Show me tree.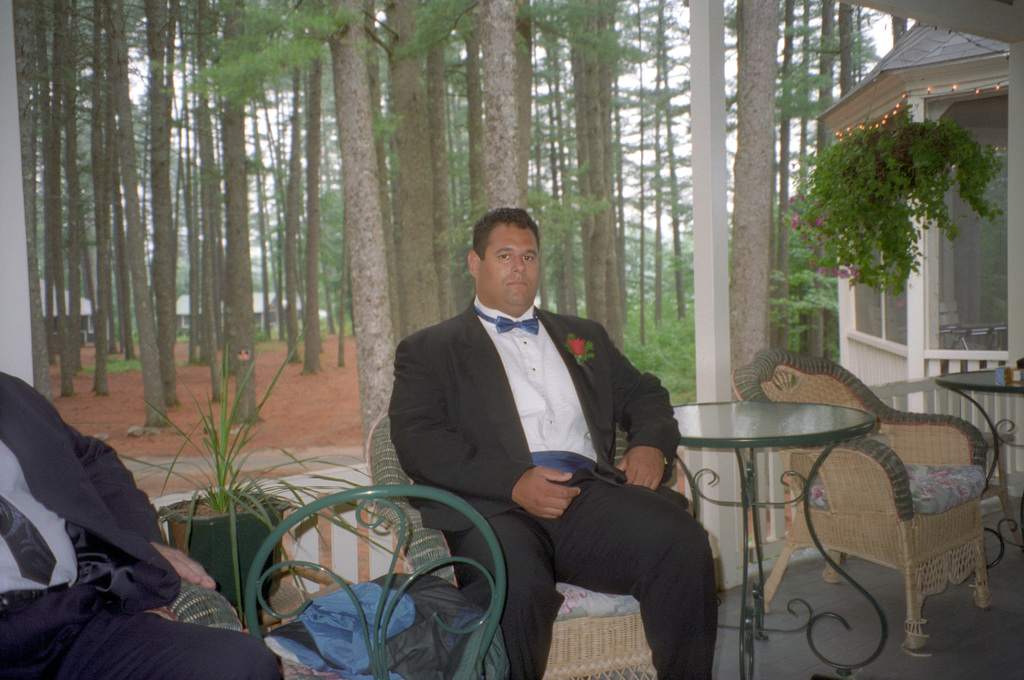
tree is here: [166, 0, 540, 458].
